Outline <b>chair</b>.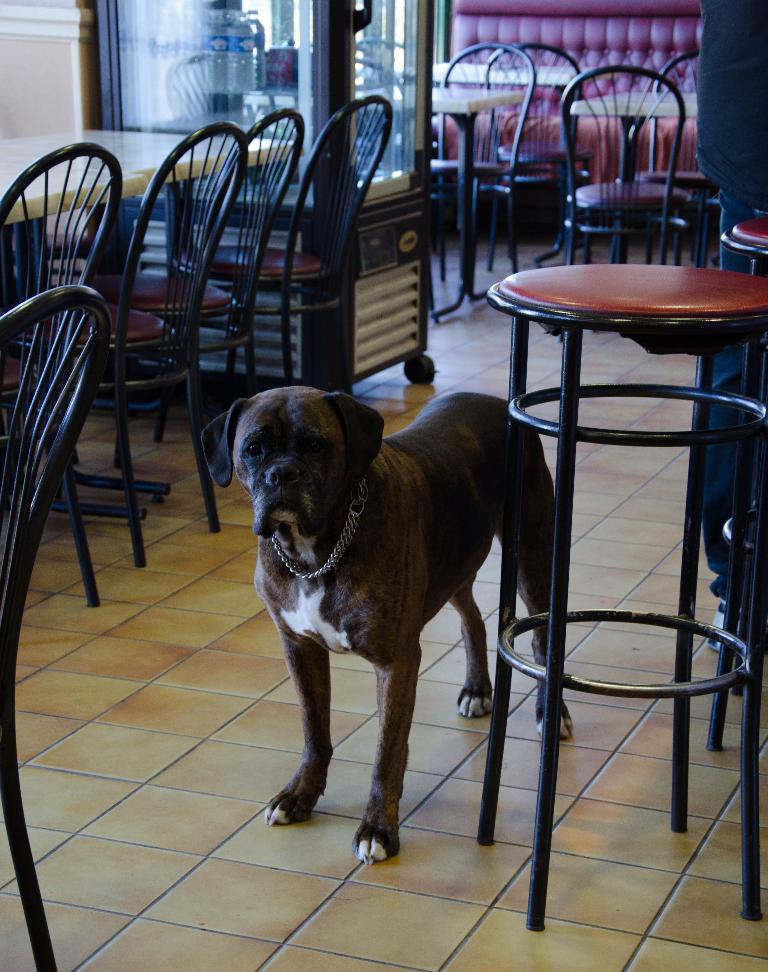
Outline: <bbox>551, 57, 691, 267</bbox>.
